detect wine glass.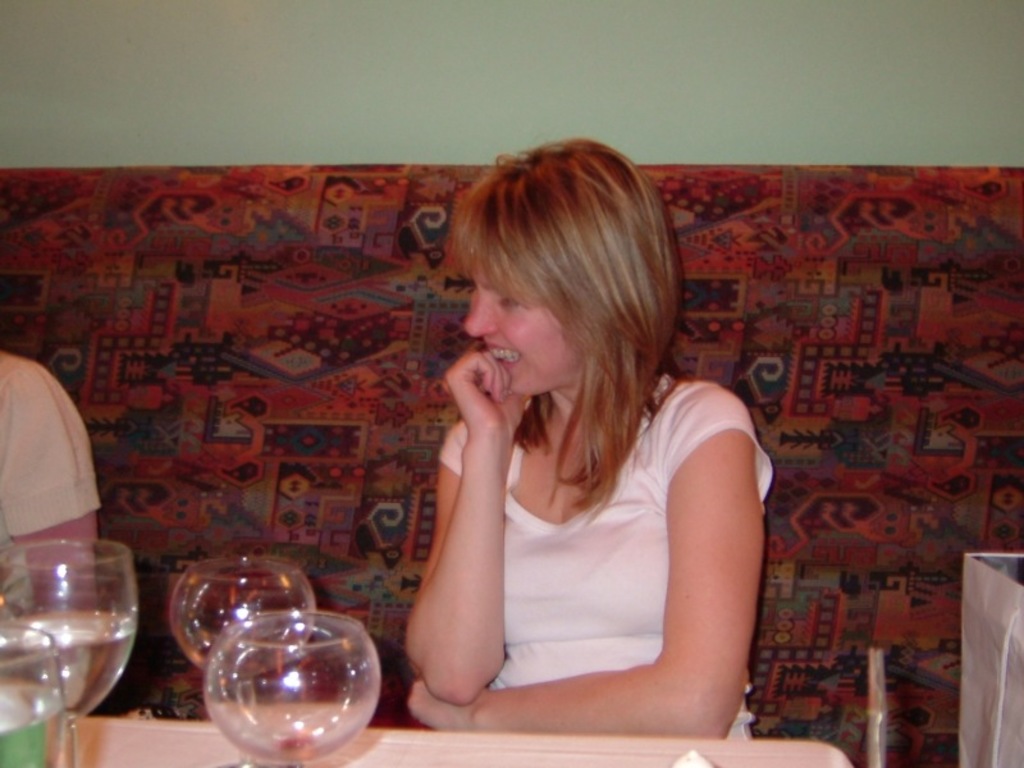
Detected at {"x1": 0, "y1": 628, "x2": 76, "y2": 764}.
